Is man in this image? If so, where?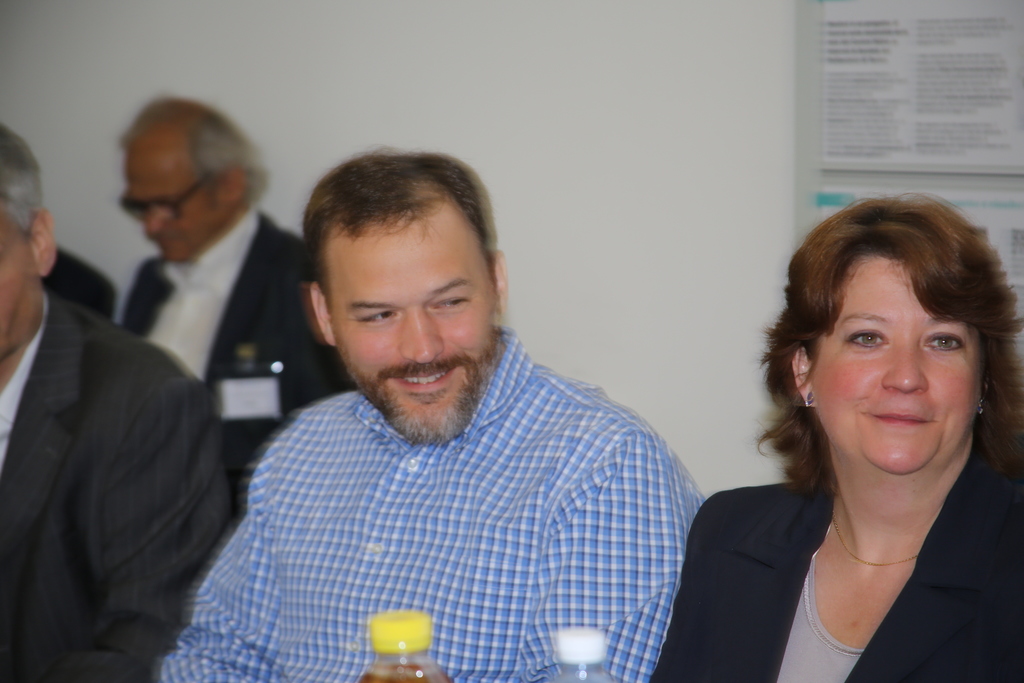
Yes, at x1=114 y1=86 x2=359 y2=524.
